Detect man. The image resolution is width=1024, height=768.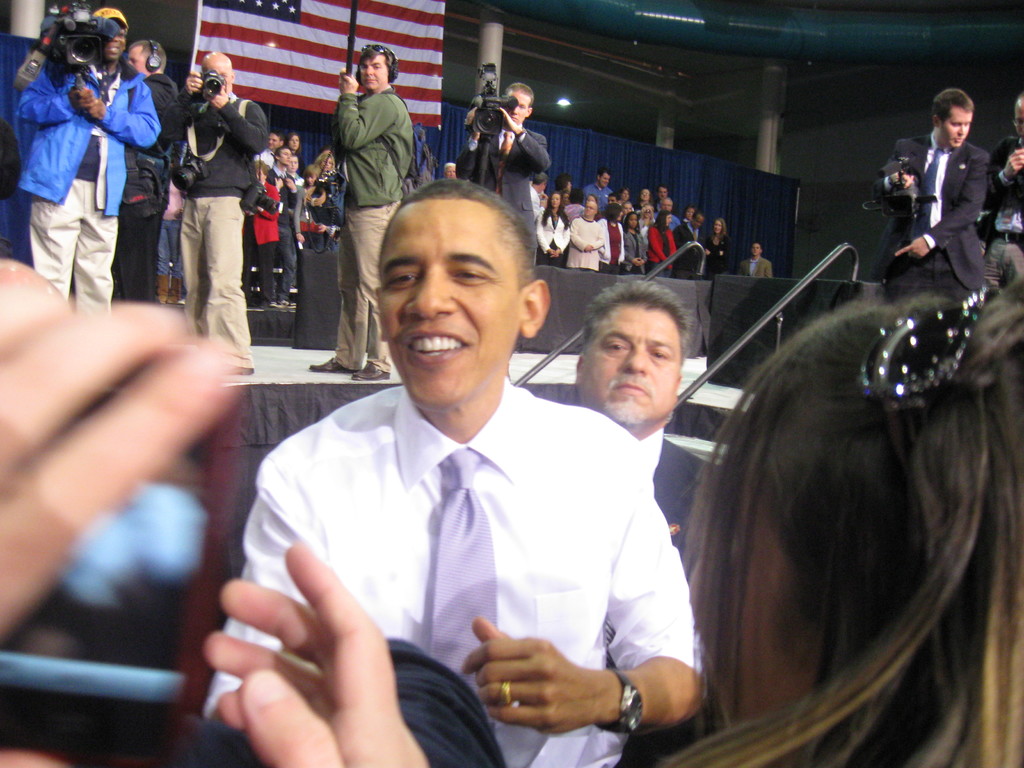
BBox(737, 239, 772, 276).
